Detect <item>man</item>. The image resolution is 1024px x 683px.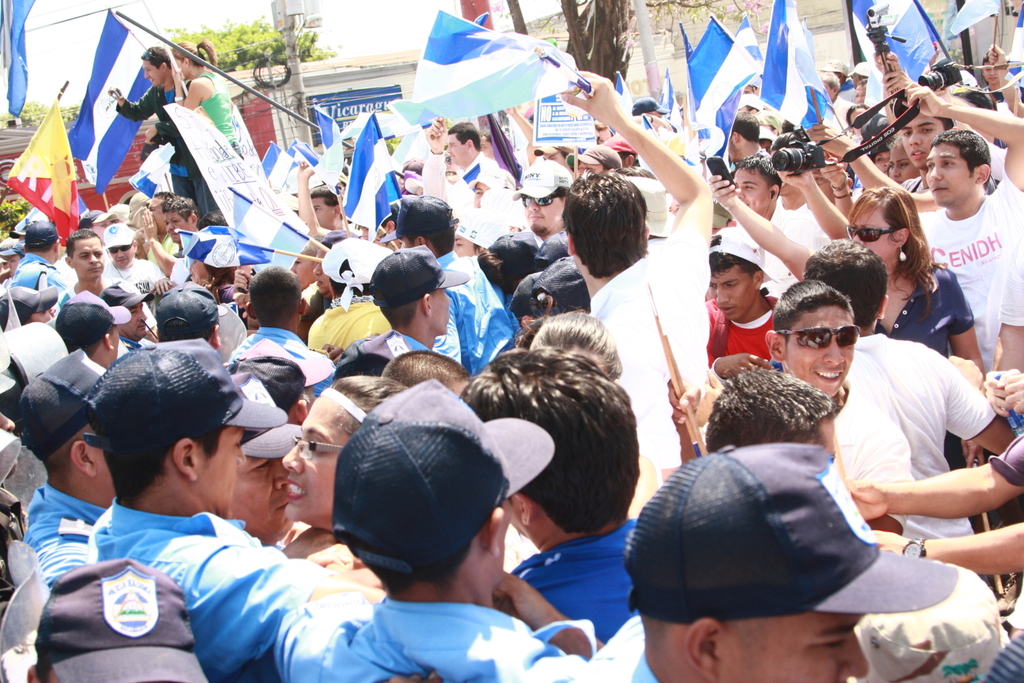
bbox(502, 161, 568, 257).
